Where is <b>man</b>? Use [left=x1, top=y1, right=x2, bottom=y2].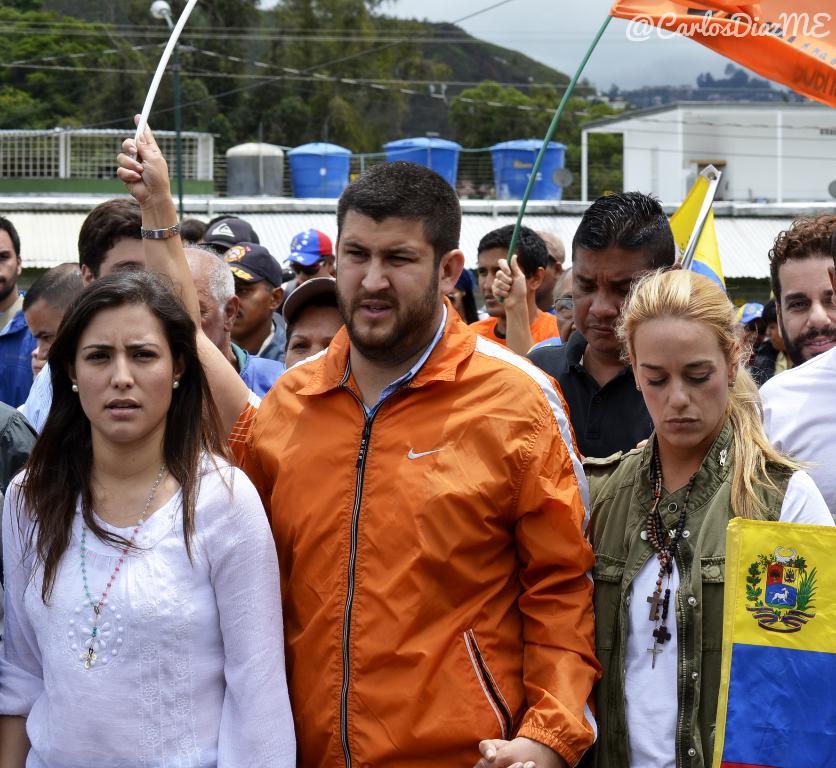
[left=761, top=218, right=835, bottom=377].
